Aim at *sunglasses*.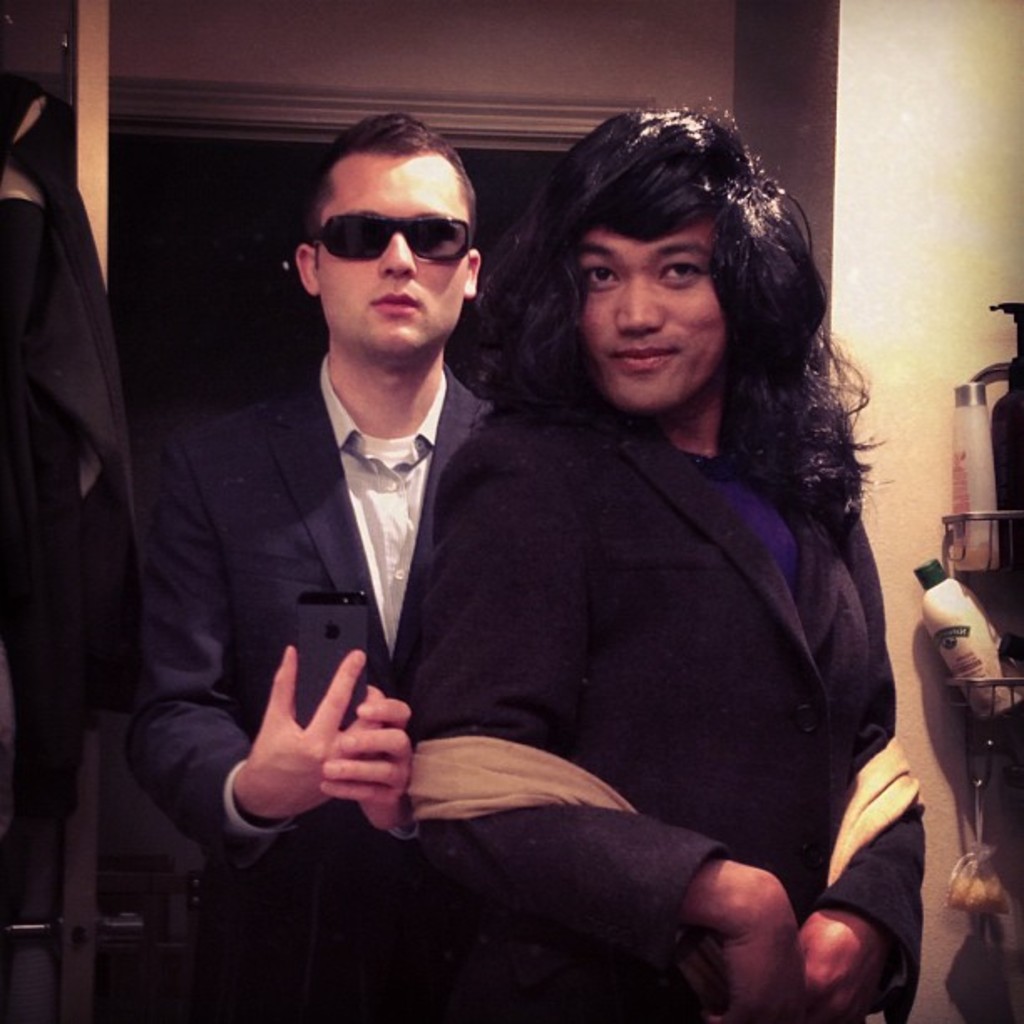
Aimed at locate(296, 211, 470, 271).
